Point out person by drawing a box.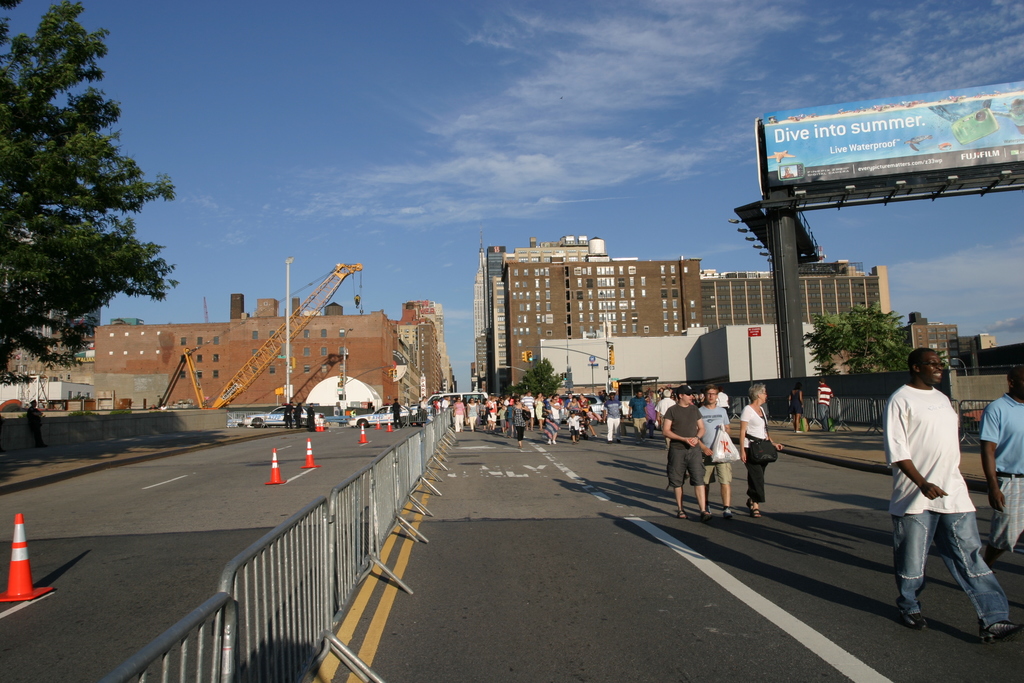
(627, 389, 646, 444).
